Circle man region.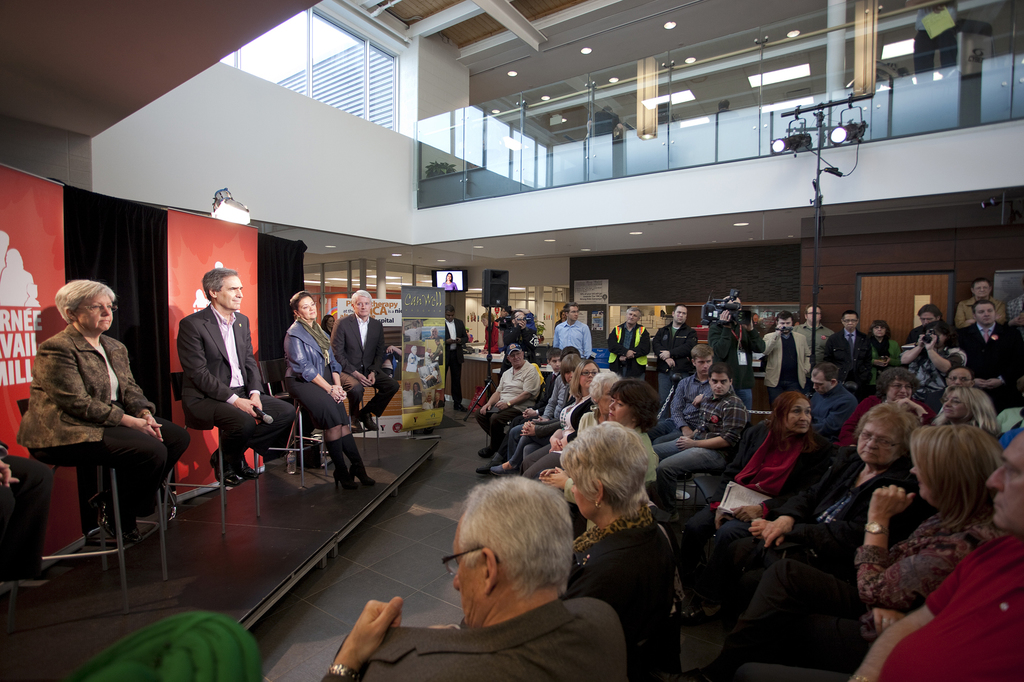
Region: Rect(851, 429, 1023, 681).
